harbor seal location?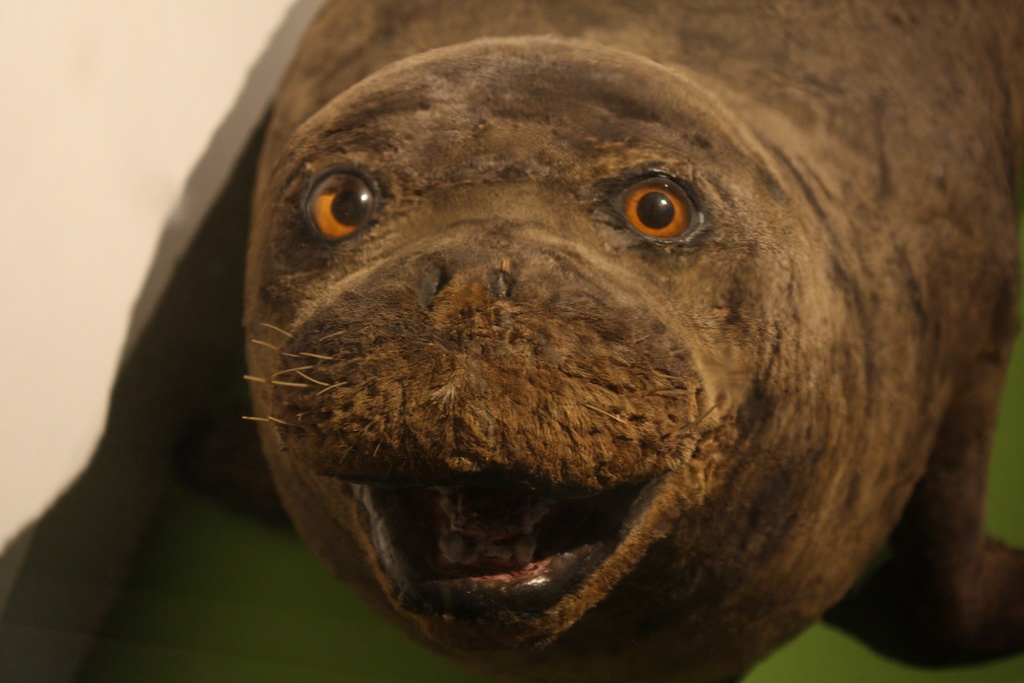
detection(225, 0, 1023, 682)
